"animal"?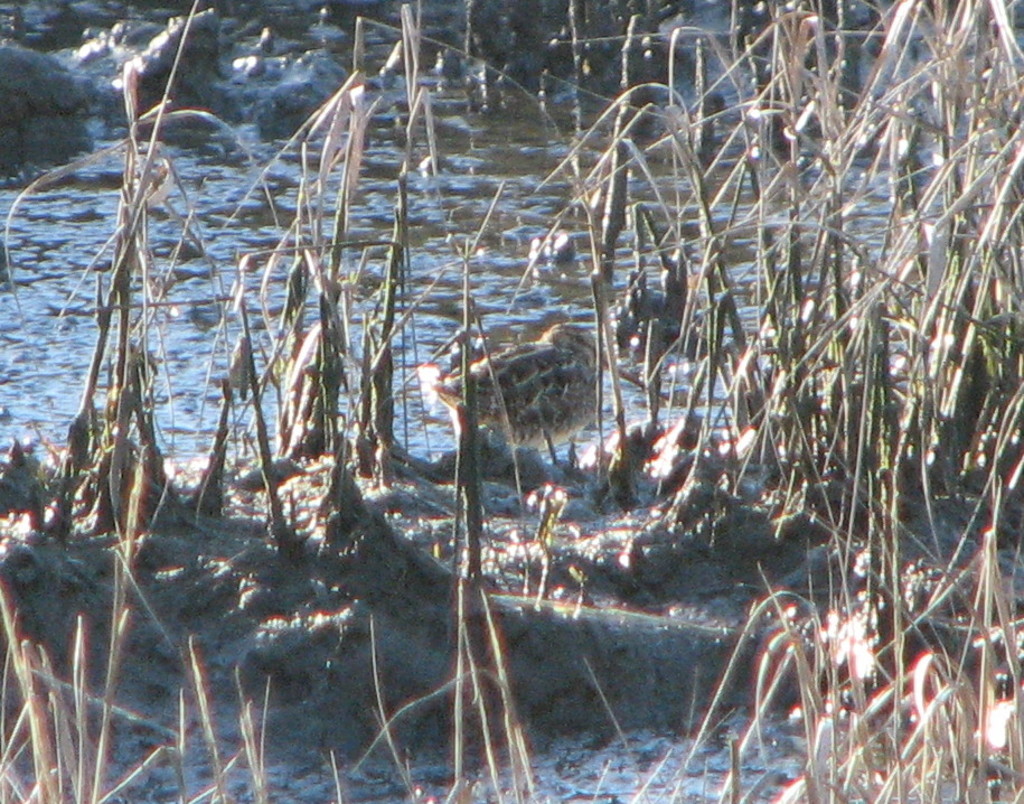
pyautogui.locateOnScreen(416, 327, 677, 461)
